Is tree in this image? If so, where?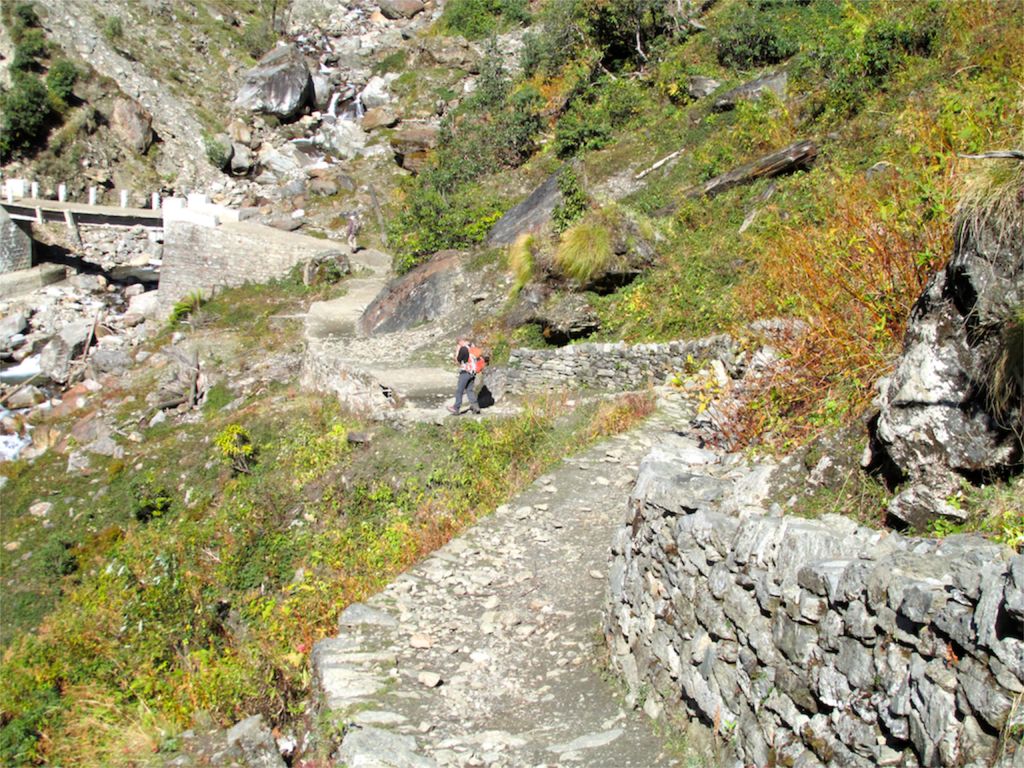
Yes, at 386 174 497 276.
